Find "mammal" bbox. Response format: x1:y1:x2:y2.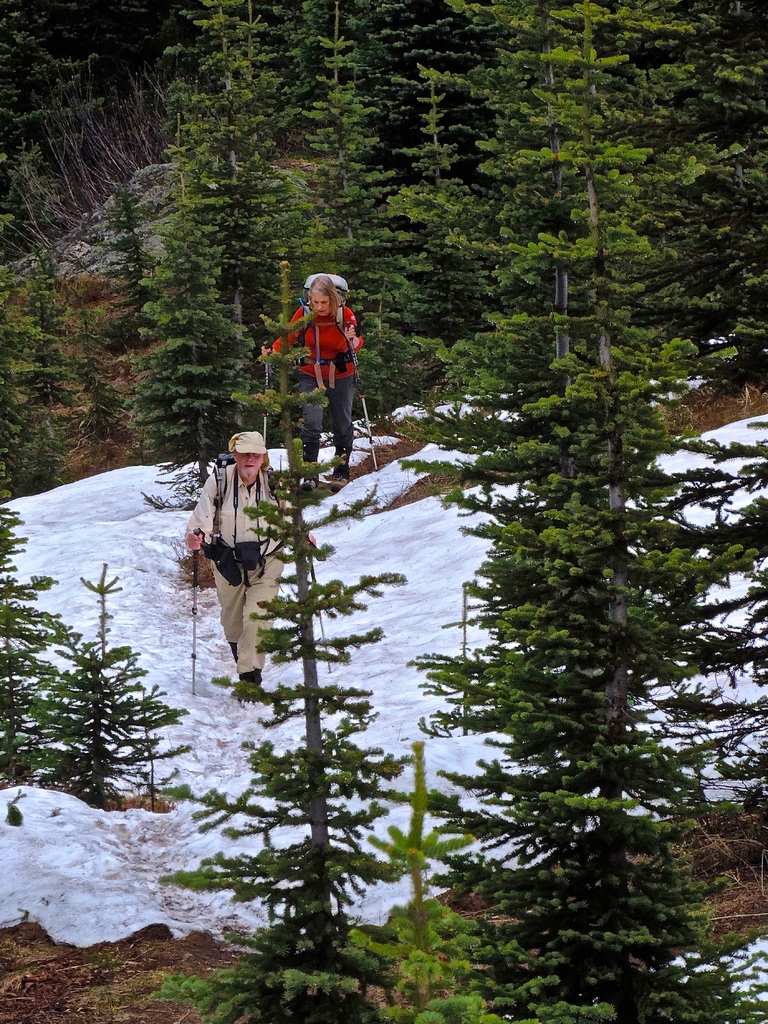
263:273:361:490.
